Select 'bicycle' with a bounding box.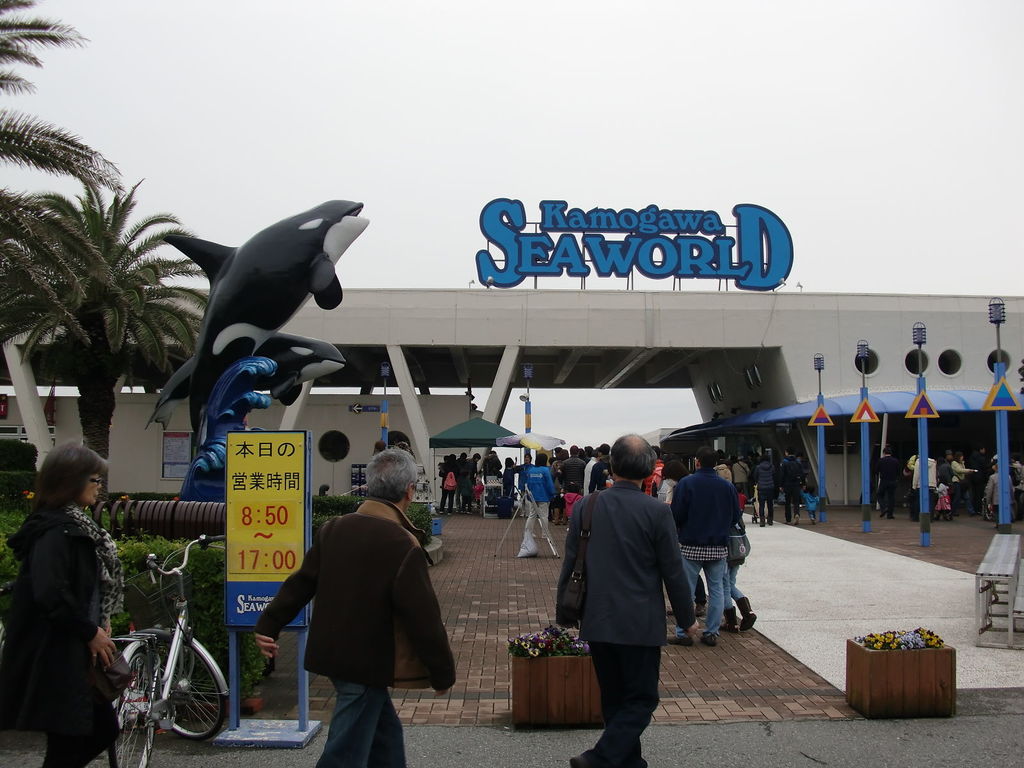
[983, 486, 1016, 524].
